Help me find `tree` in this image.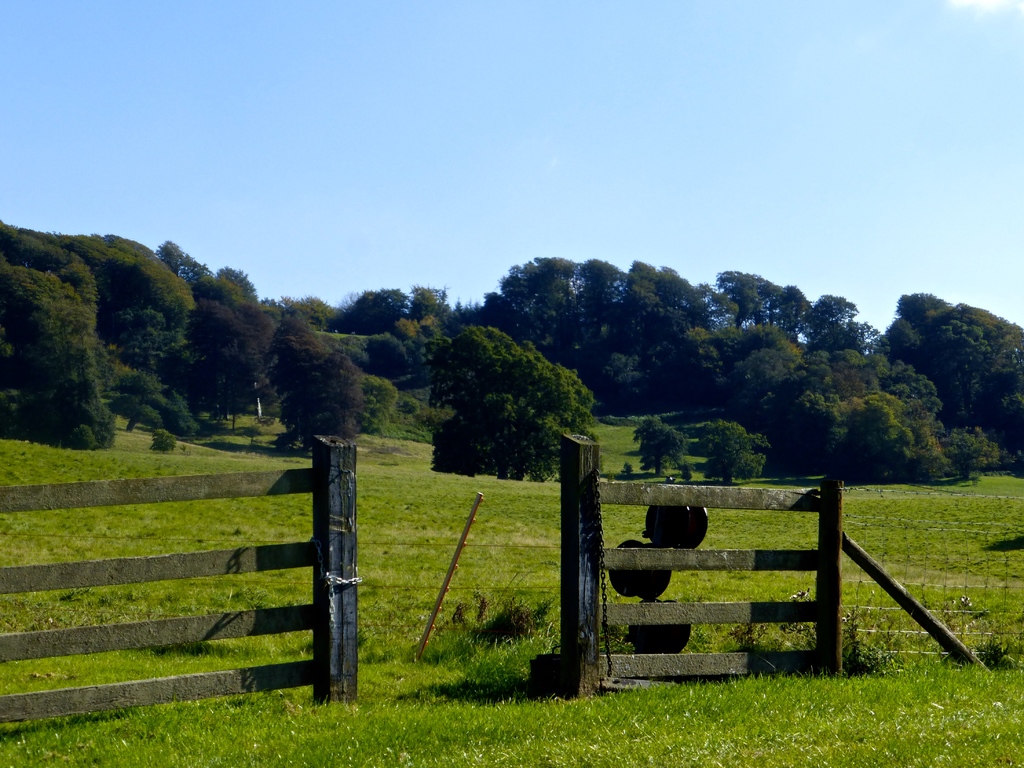
Found it: BBox(621, 424, 680, 475).
